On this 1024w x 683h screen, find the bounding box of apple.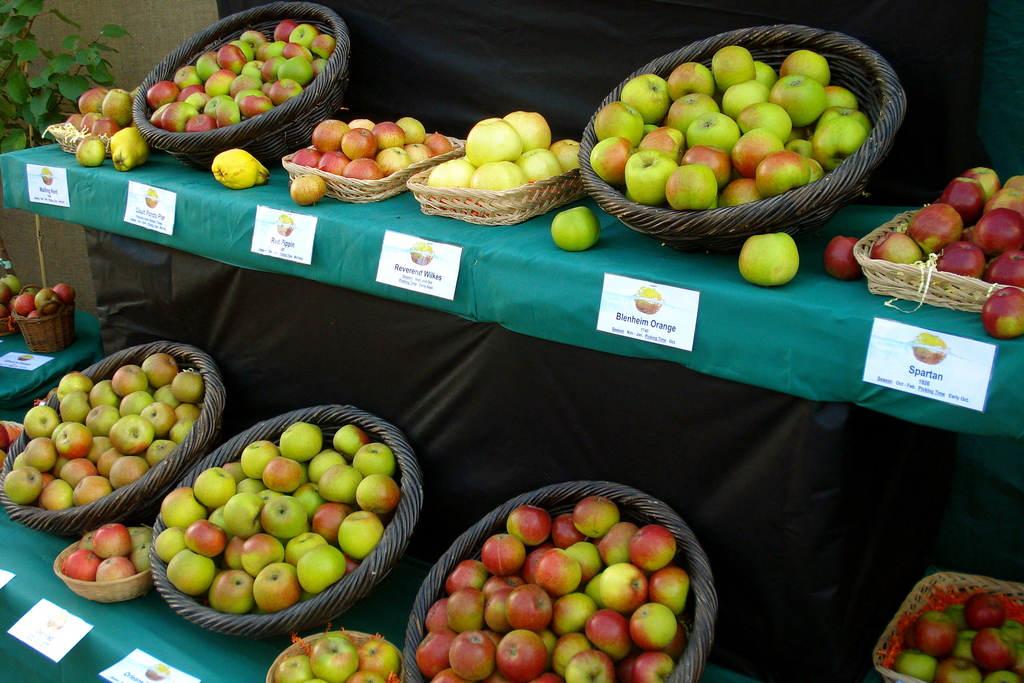
Bounding box: box=[822, 235, 860, 281].
